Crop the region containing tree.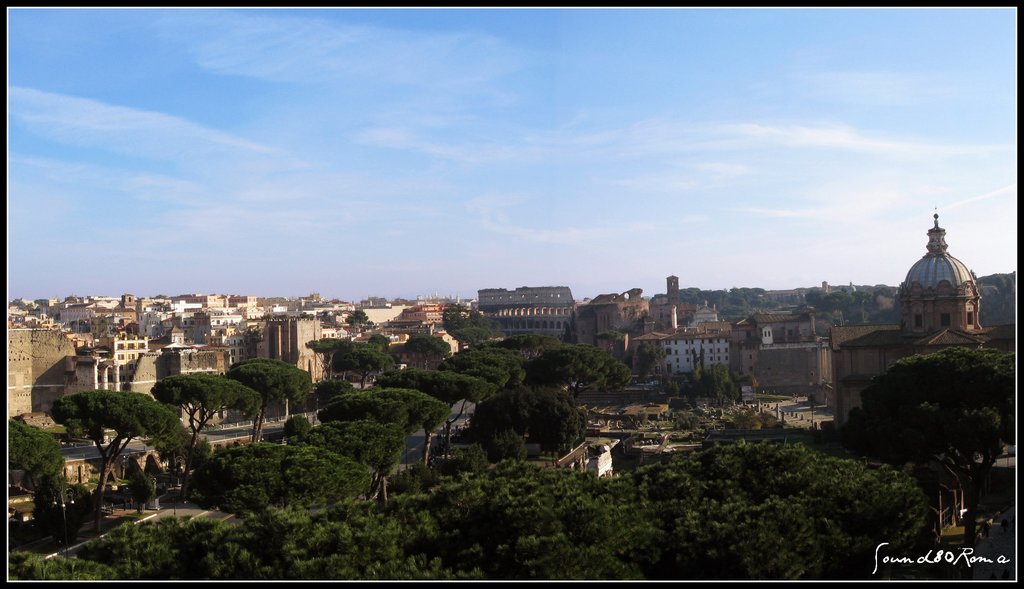
Crop region: (344, 308, 371, 325).
